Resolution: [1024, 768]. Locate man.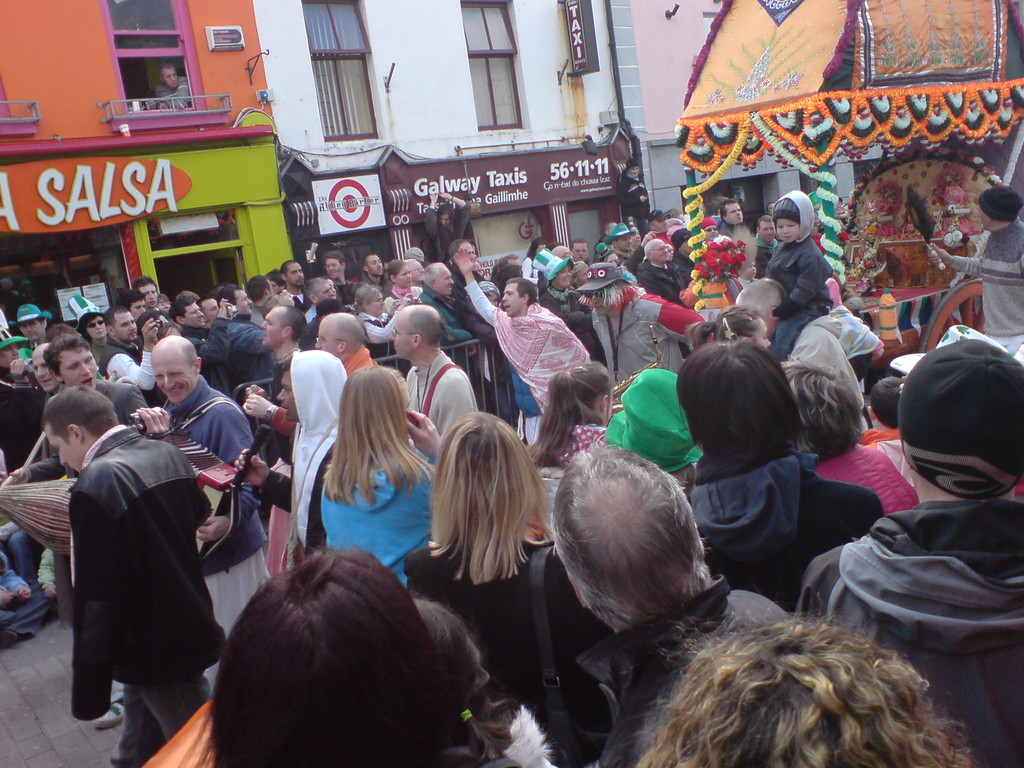
bbox=(39, 388, 221, 765).
